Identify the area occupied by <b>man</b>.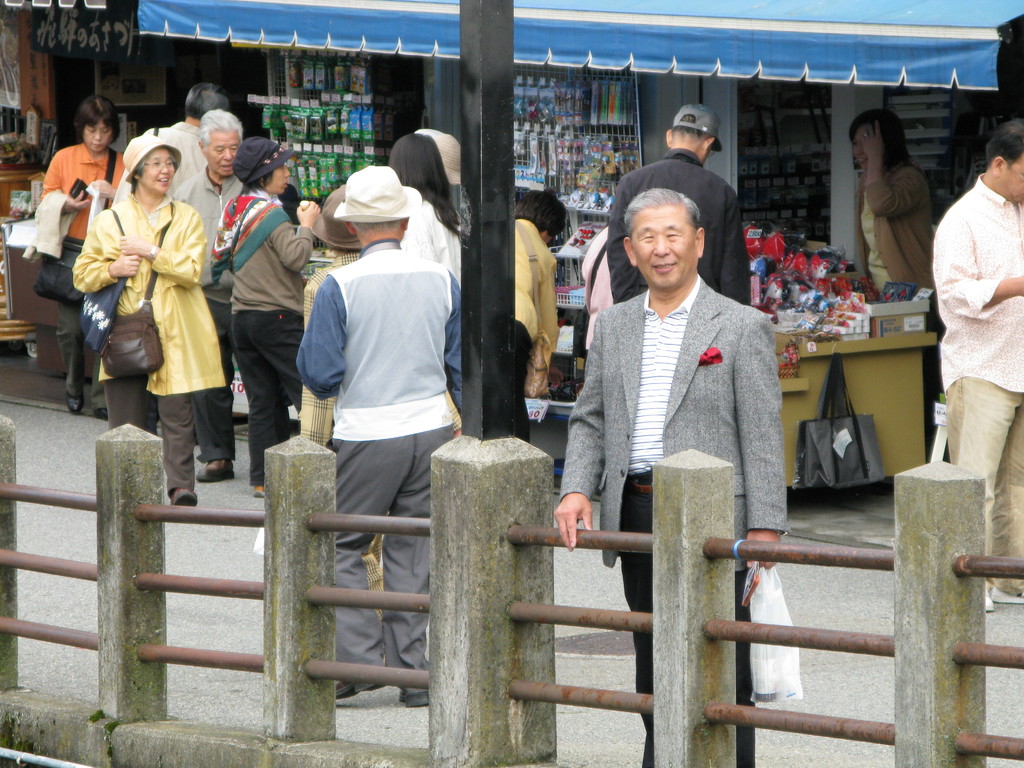
Area: x1=172 y1=109 x2=242 y2=484.
